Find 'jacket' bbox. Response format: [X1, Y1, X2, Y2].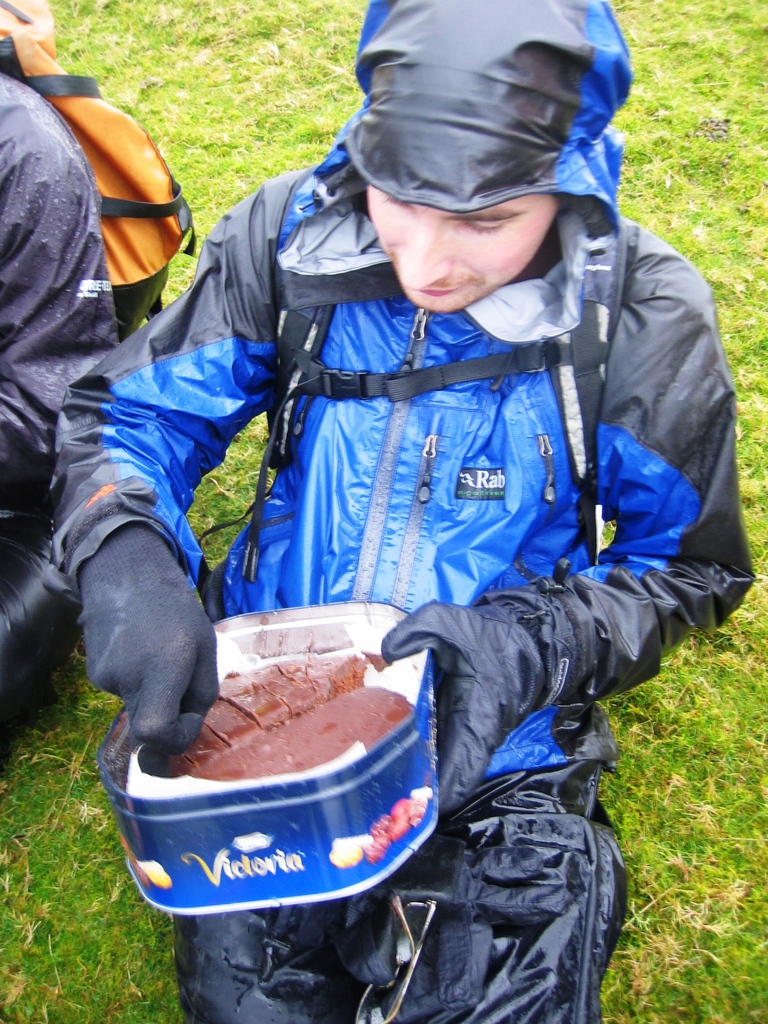
[50, 0, 756, 780].
